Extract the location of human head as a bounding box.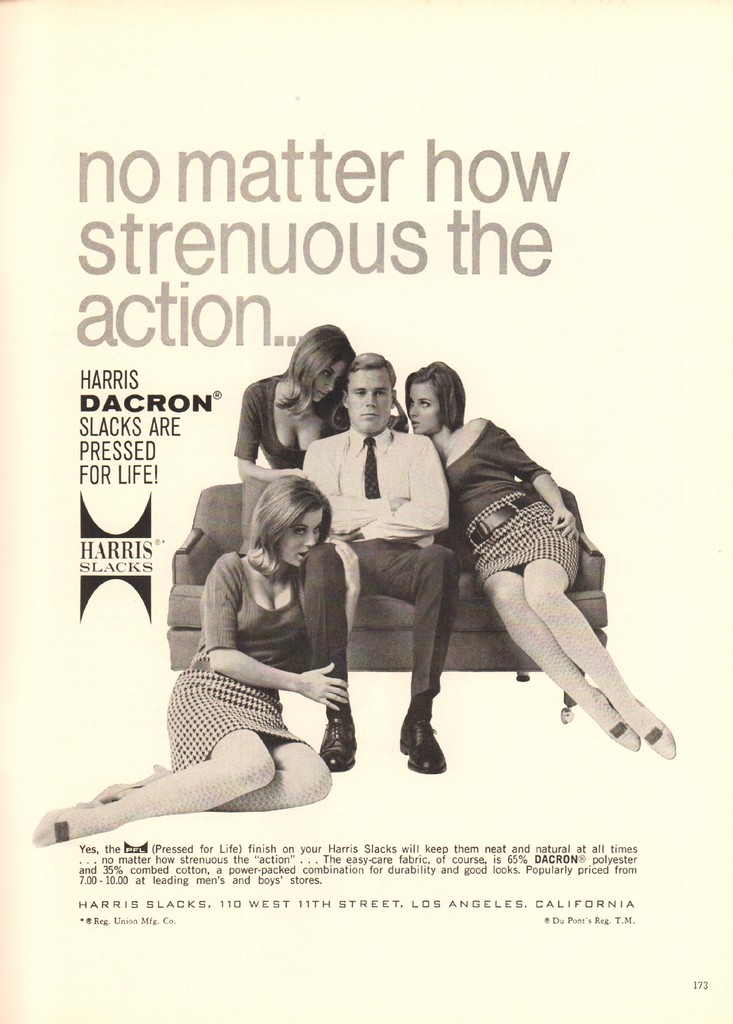
(left=340, top=352, right=396, bottom=435).
